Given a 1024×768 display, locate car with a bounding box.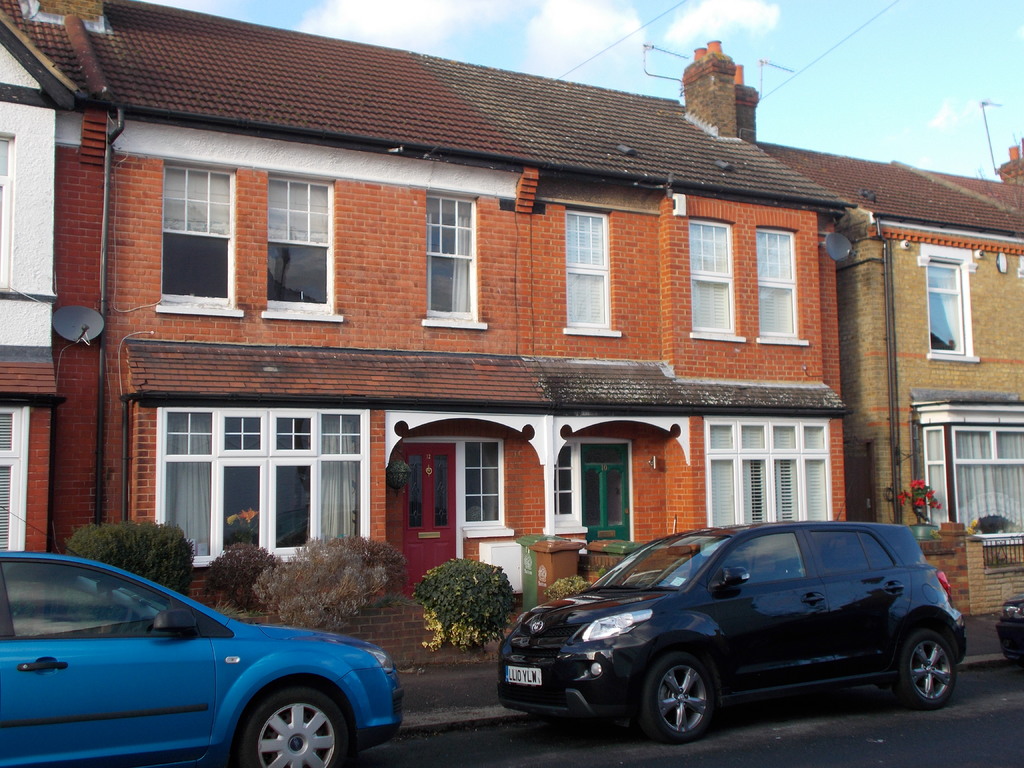
Located: [500,518,968,746].
